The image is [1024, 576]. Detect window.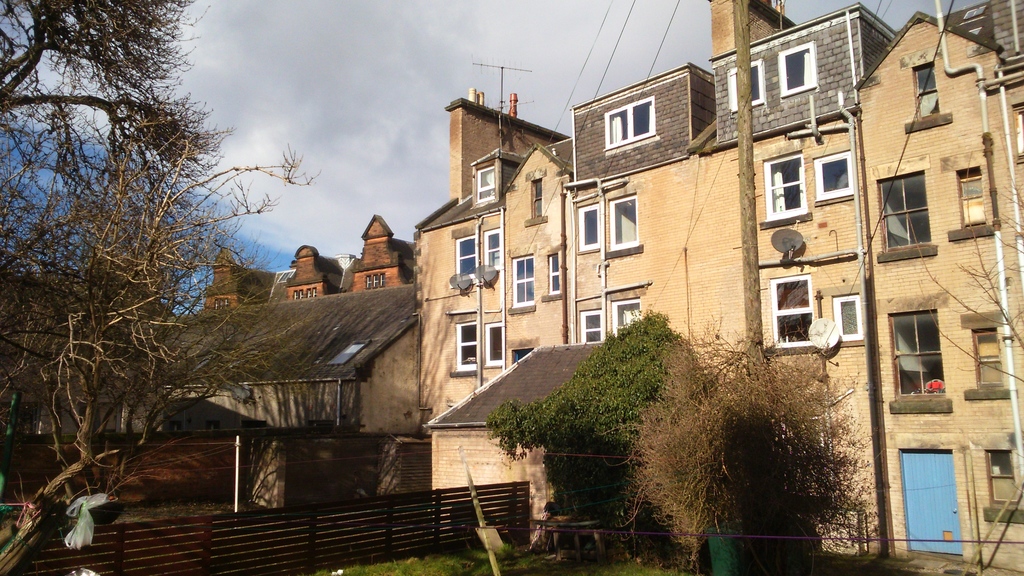
Detection: left=810, top=150, right=854, bottom=199.
